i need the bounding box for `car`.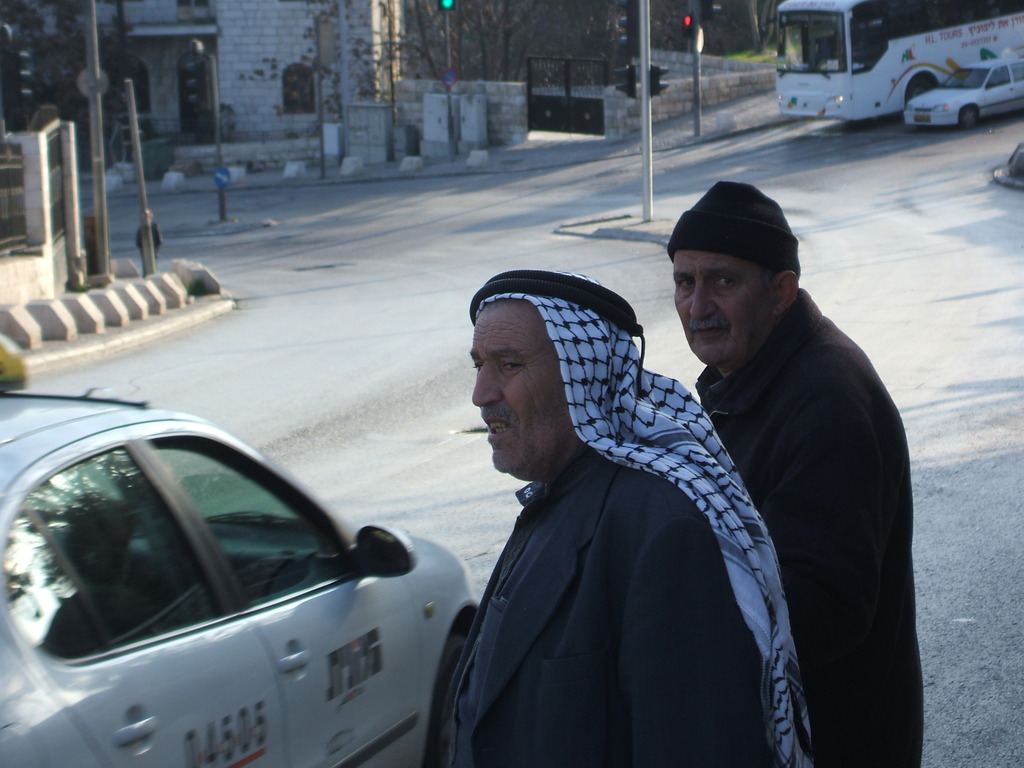
Here it is: x1=900, y1=58, x2=1023, y2=127.
